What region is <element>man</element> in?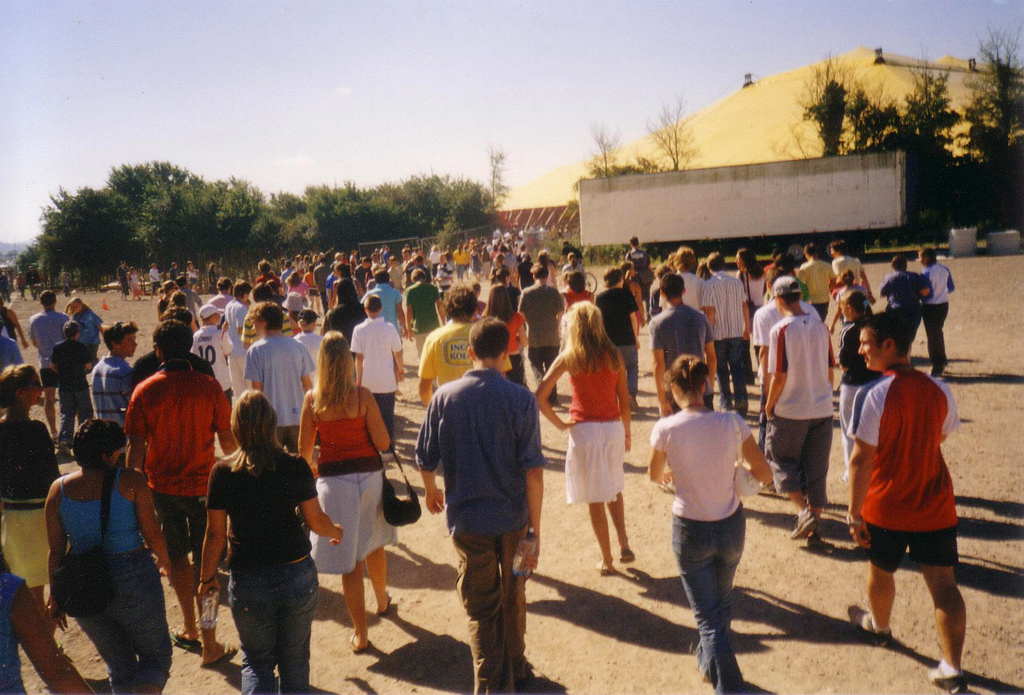
Rect(26, 263, 42, 302).
